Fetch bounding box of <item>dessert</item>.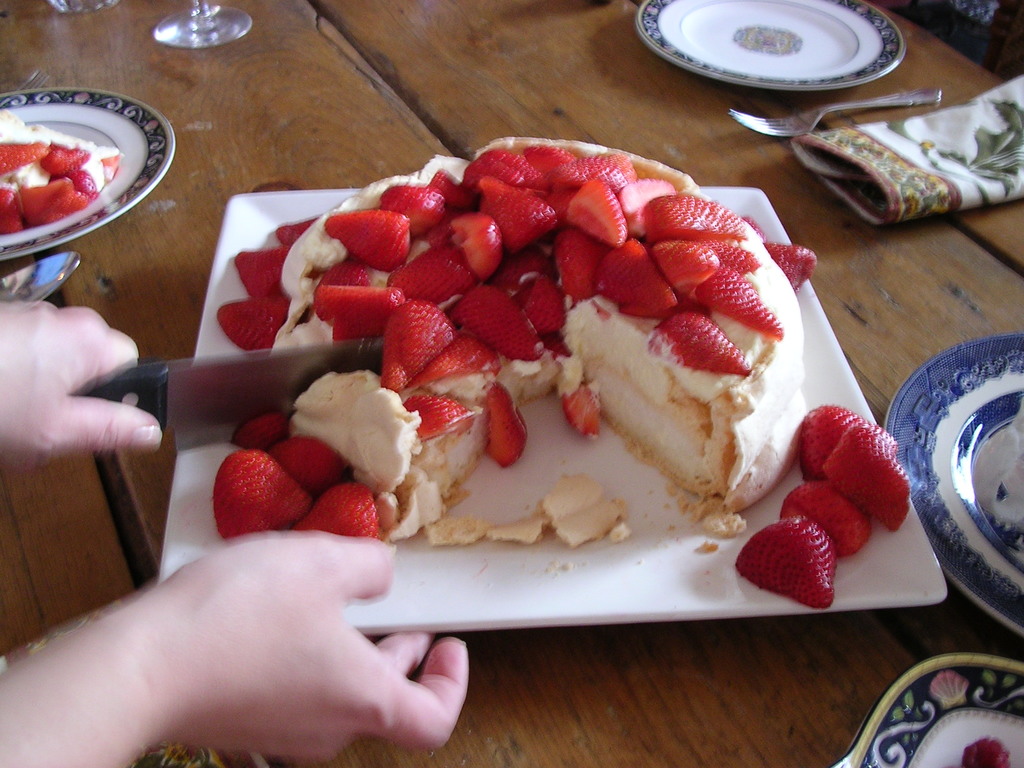
Bbox: region(0, 106, 121, 236).
